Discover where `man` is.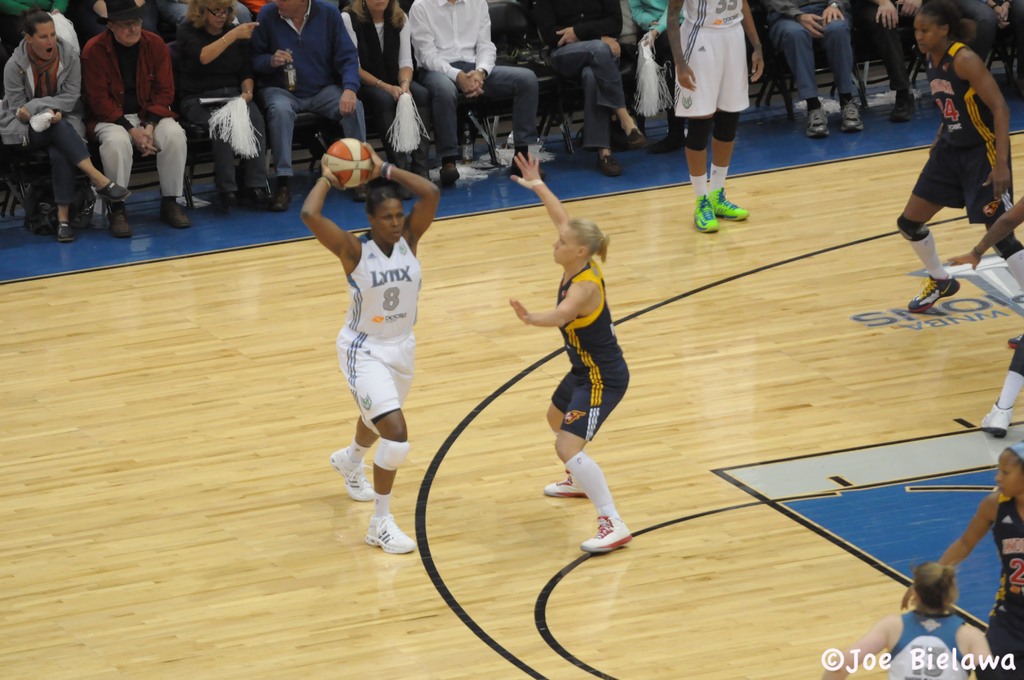
Discovered at select_region(76, 16, 172, 190).
